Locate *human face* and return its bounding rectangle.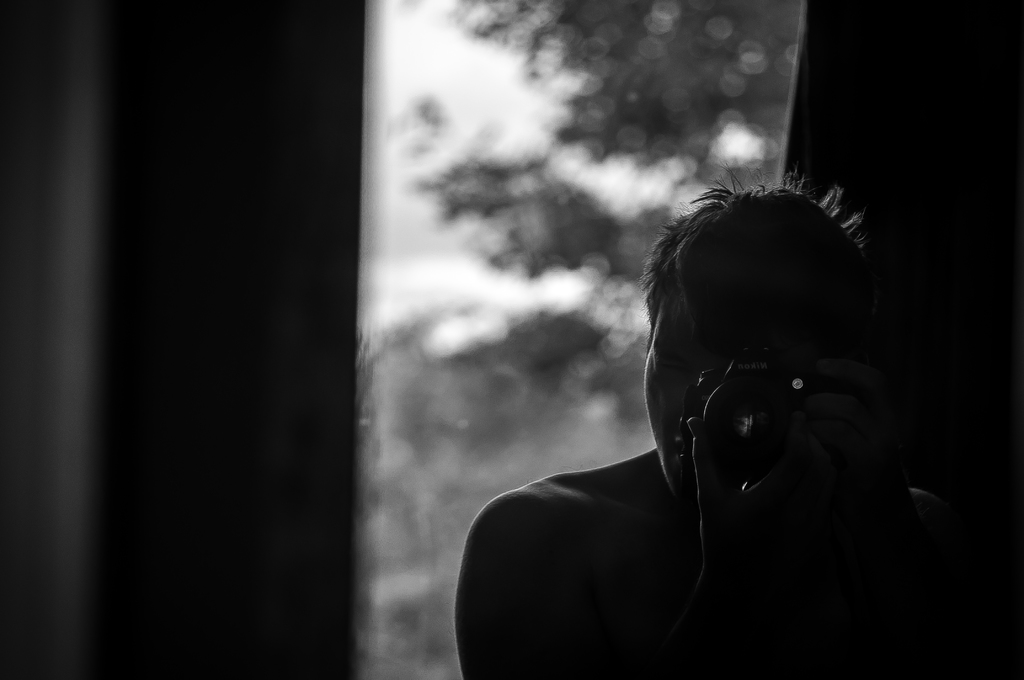
(x1=639, y1=279, x2=726, y2=510).
